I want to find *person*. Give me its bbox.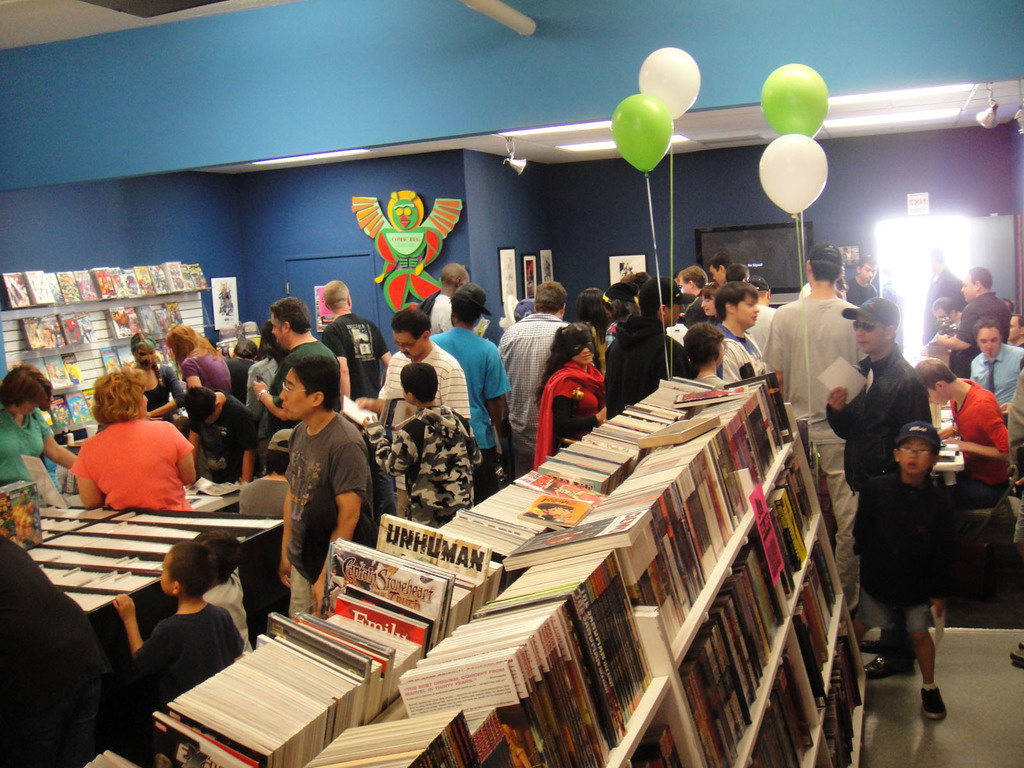
select_region(109, 527, 237, 758).
